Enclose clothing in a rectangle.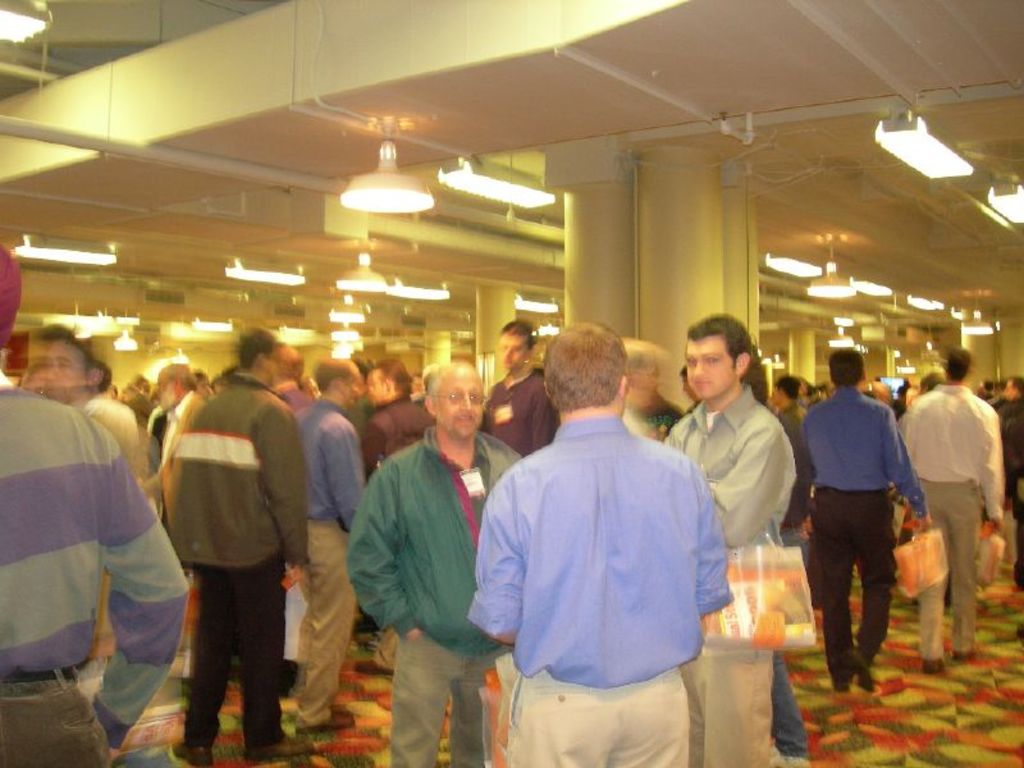
[x1=343, y1=426, x2=527, y2=758].
